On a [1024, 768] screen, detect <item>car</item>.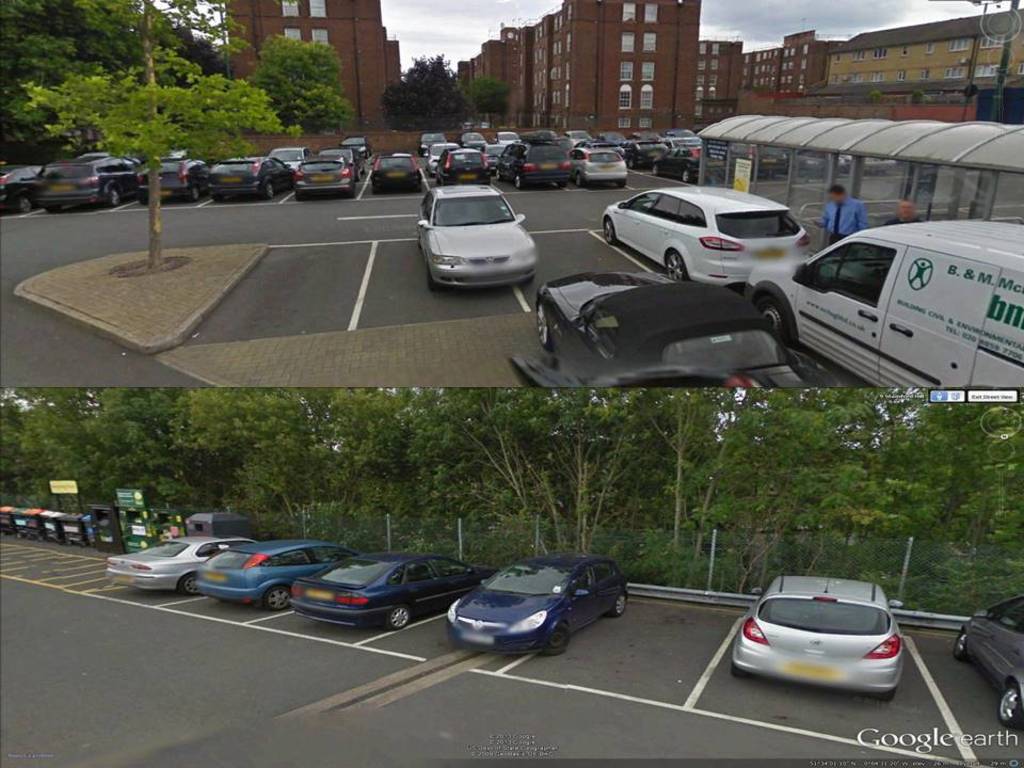
[412, 173, 546, 286].
